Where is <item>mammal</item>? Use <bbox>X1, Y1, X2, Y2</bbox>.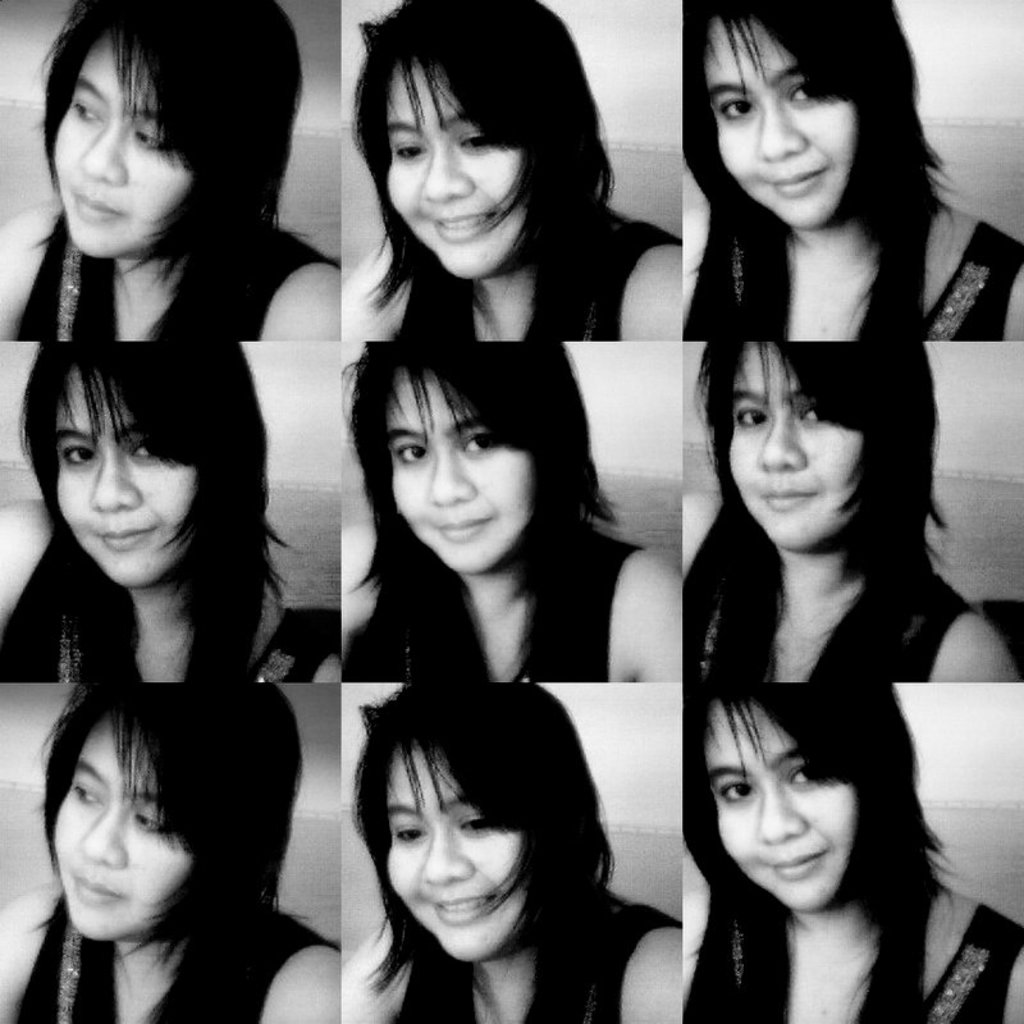
<bbox>340, 0, 682, 333</bbox>.
